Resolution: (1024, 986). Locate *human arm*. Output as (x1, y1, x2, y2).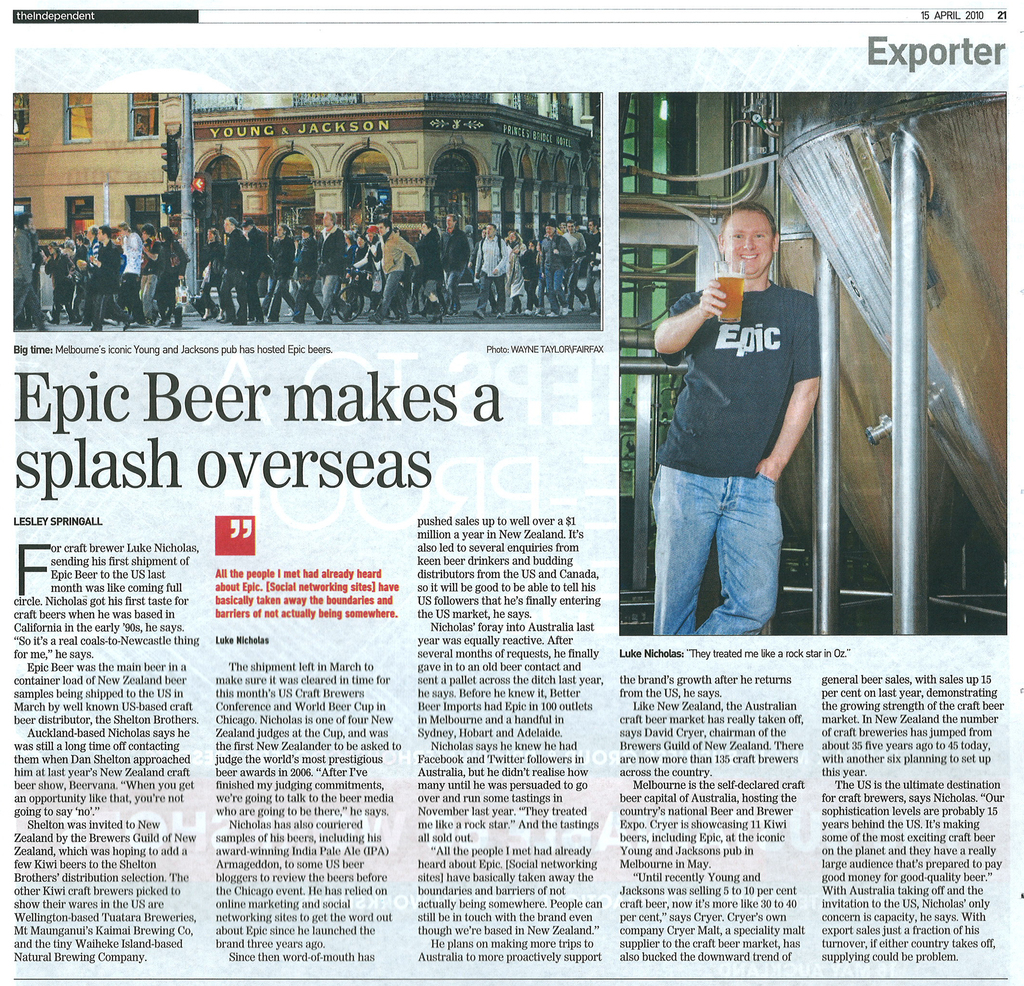
(662, 257, 756, 376).
